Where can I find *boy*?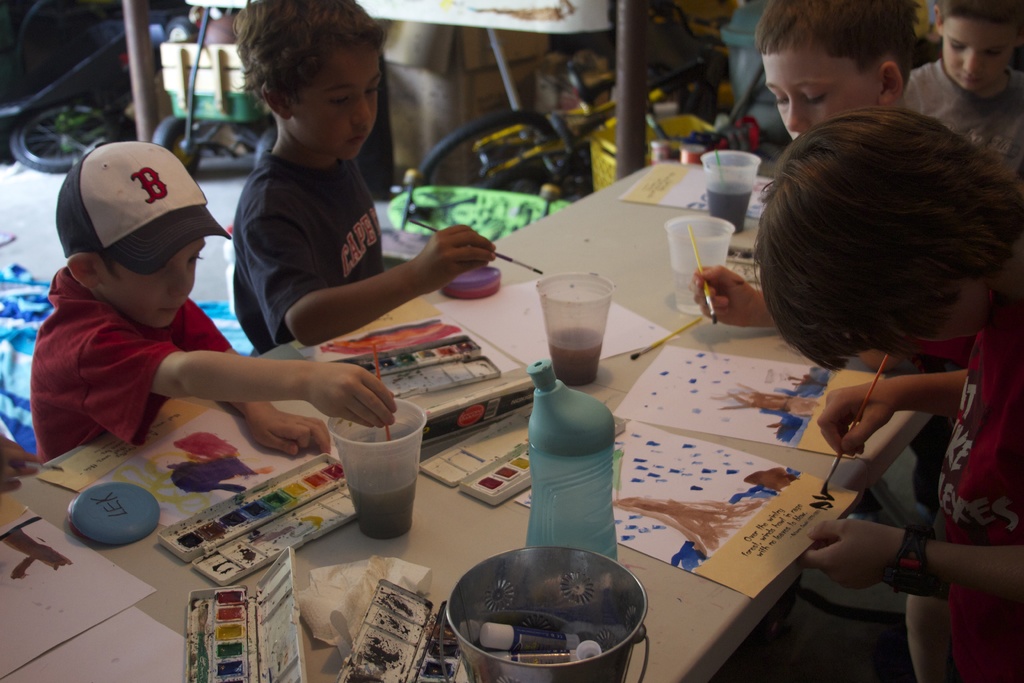
You can find it at <box>229,0,499,359</box>.
